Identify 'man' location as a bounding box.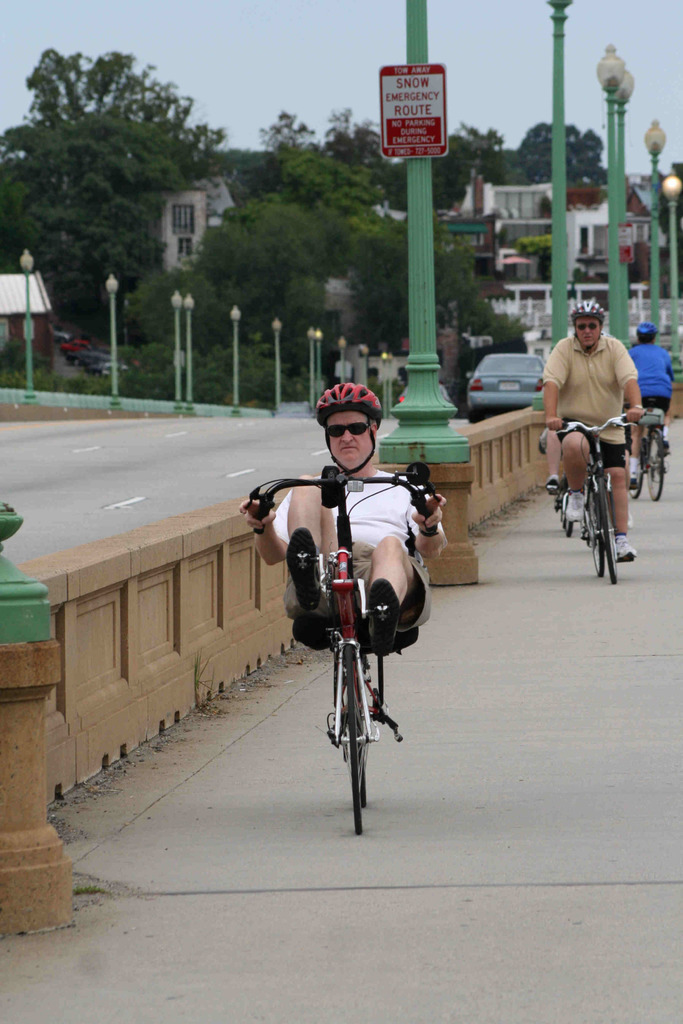
547:308:651:570.
